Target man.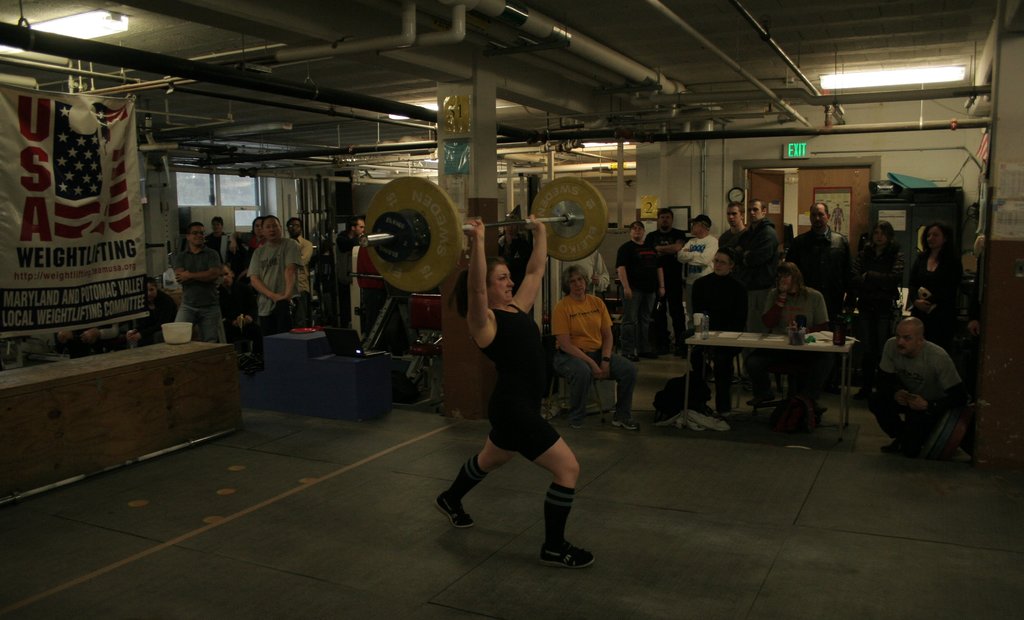
Target region: detection(783, 200, 856, 395).
